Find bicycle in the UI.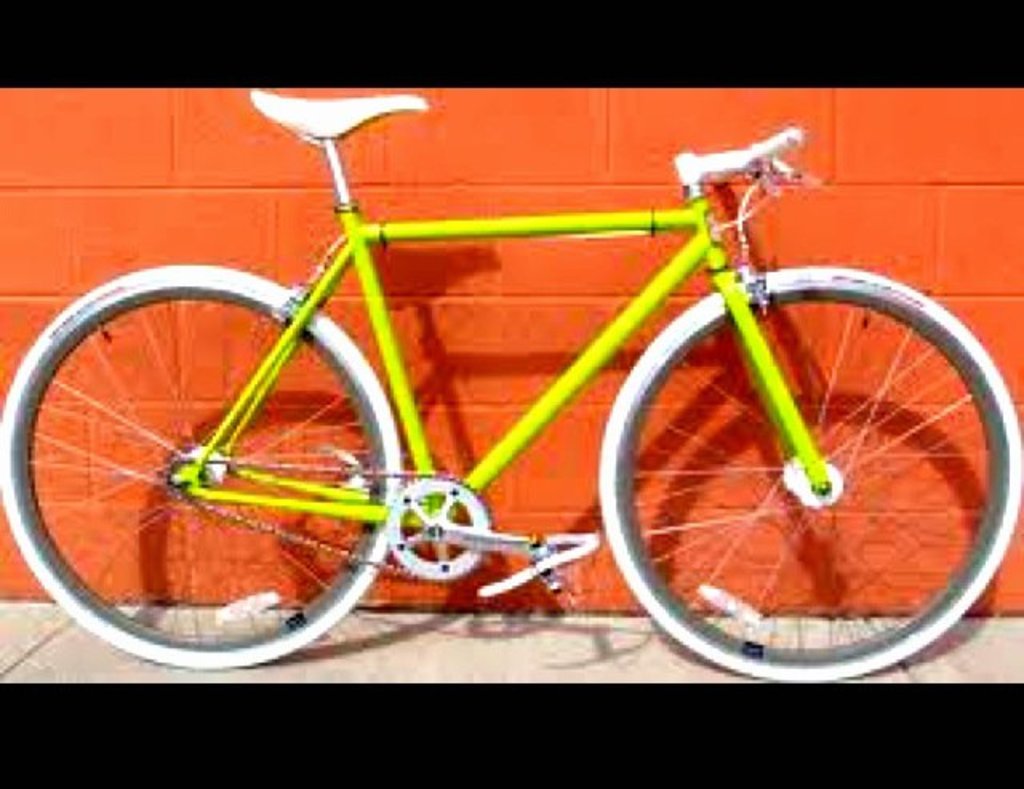
UI element at {"left": 38, "top": 69, "right": 1010, "bottom": 688}.
